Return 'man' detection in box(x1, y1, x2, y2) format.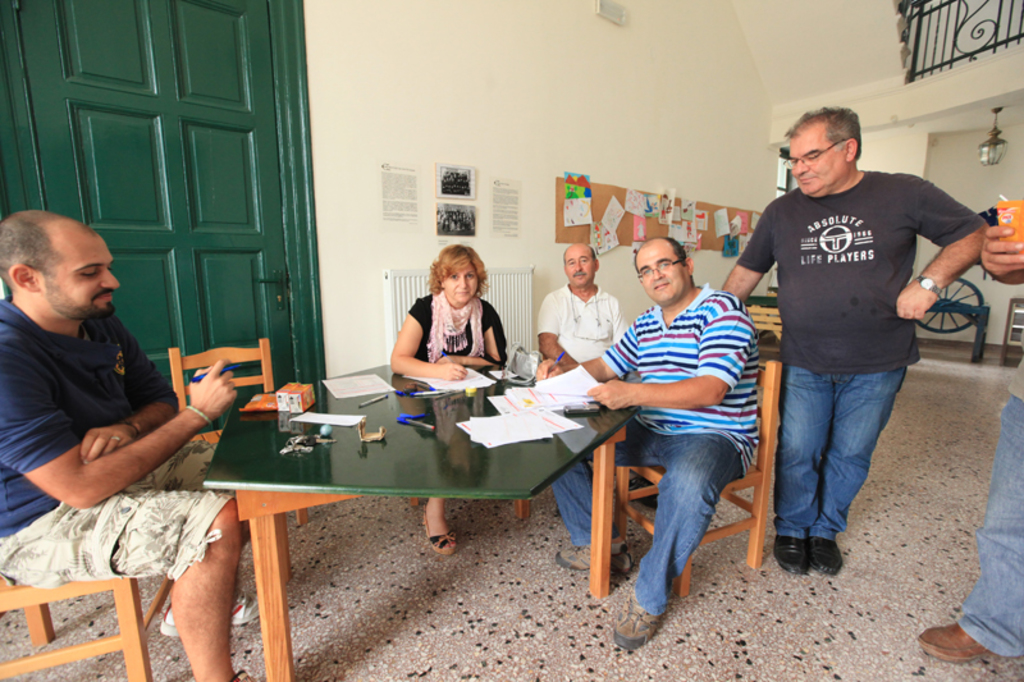
box(731, 107, 966, 583).
